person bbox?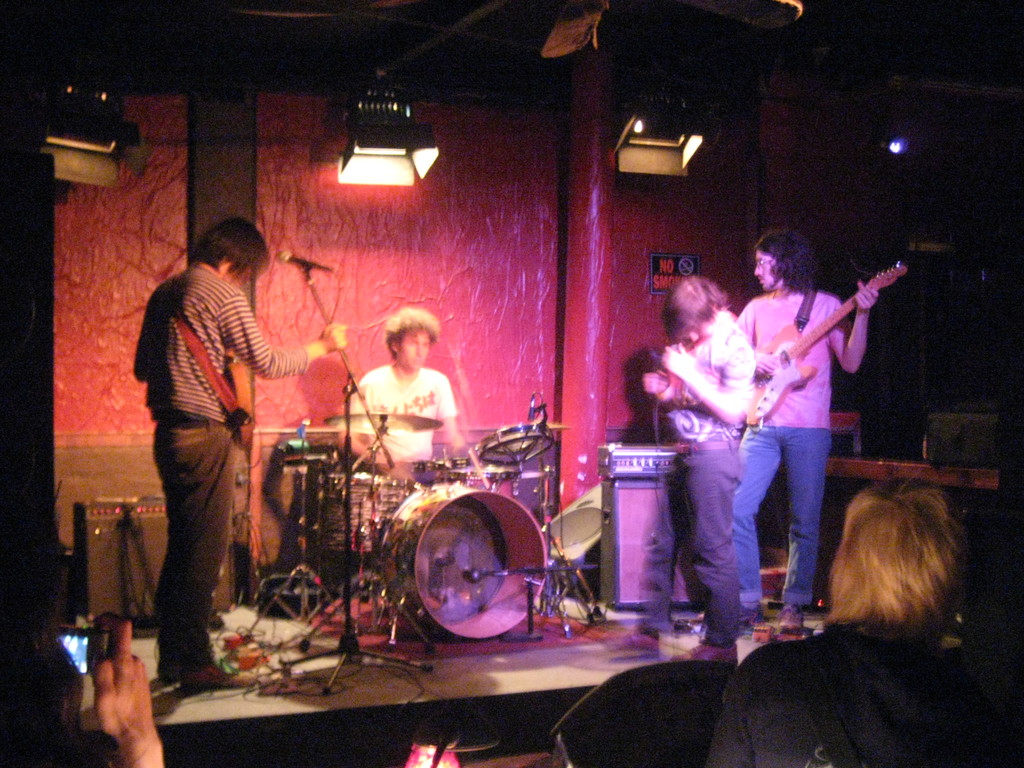
Rect(705, 471, 1023, 767)
